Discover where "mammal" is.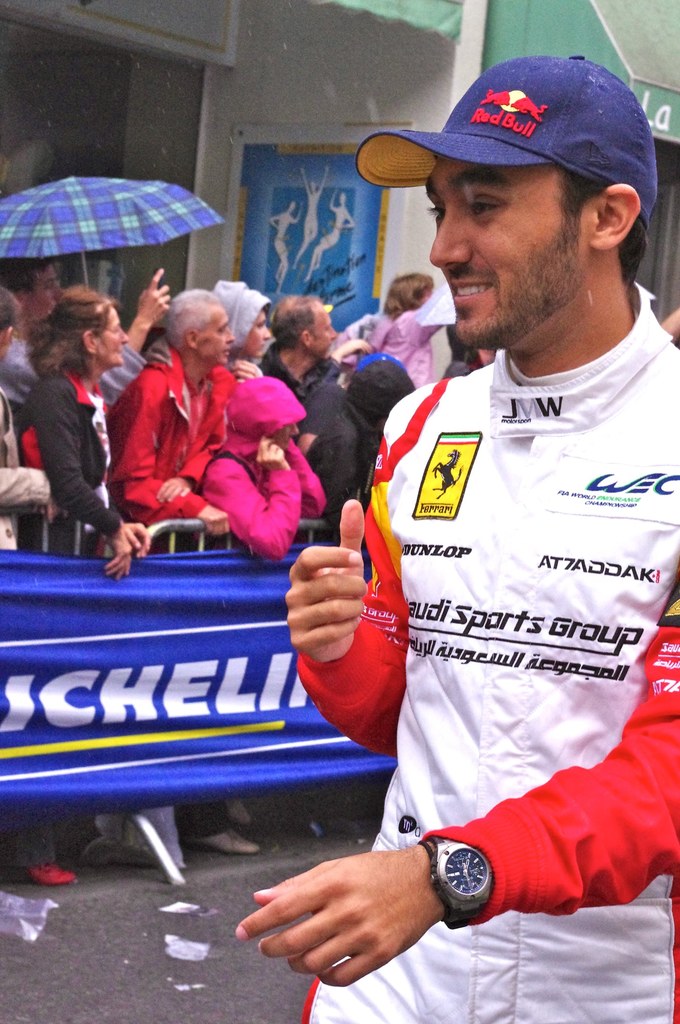
Discovered at [x1=15, y1=307, x2=120, y2=561].
